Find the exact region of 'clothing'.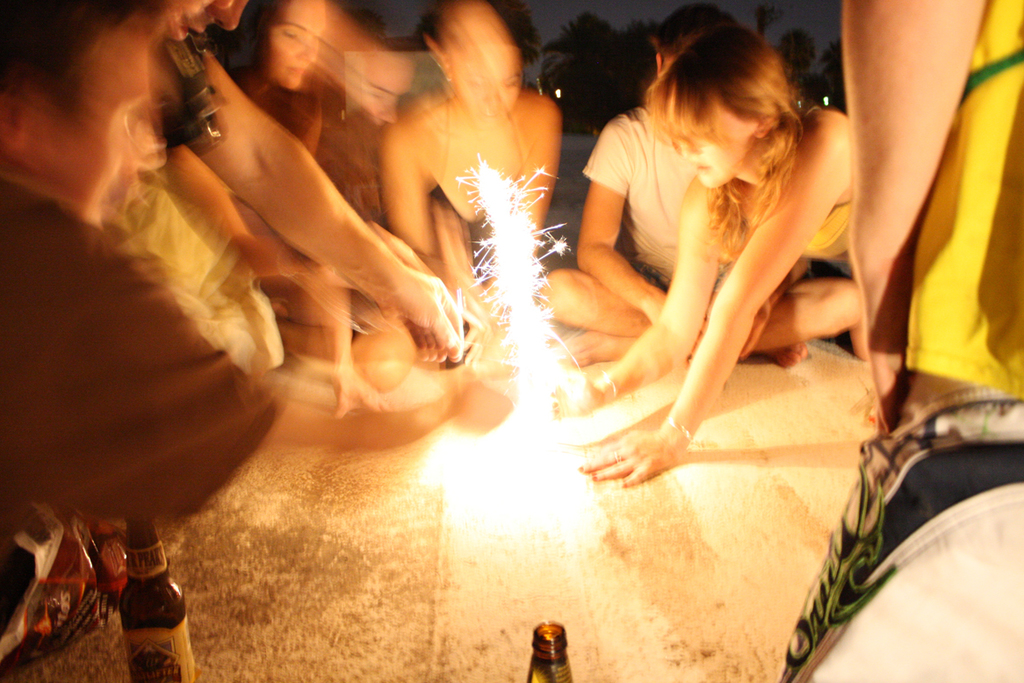
Exact region: [433,104,547,227].
